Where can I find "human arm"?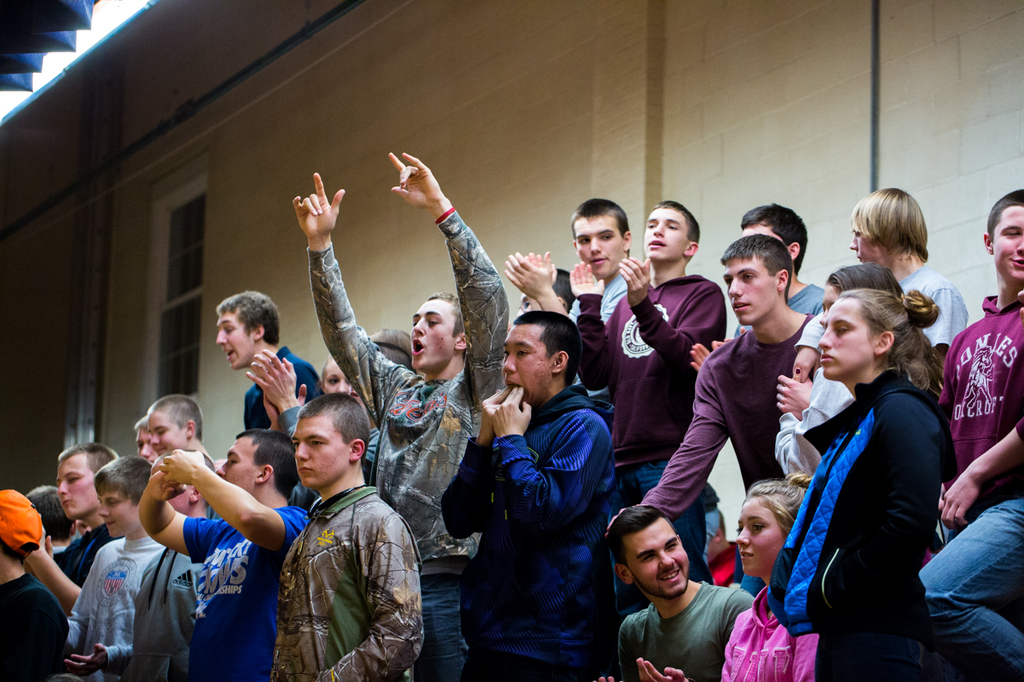
You can find it at bbox=(131, 455, 220, 560).
